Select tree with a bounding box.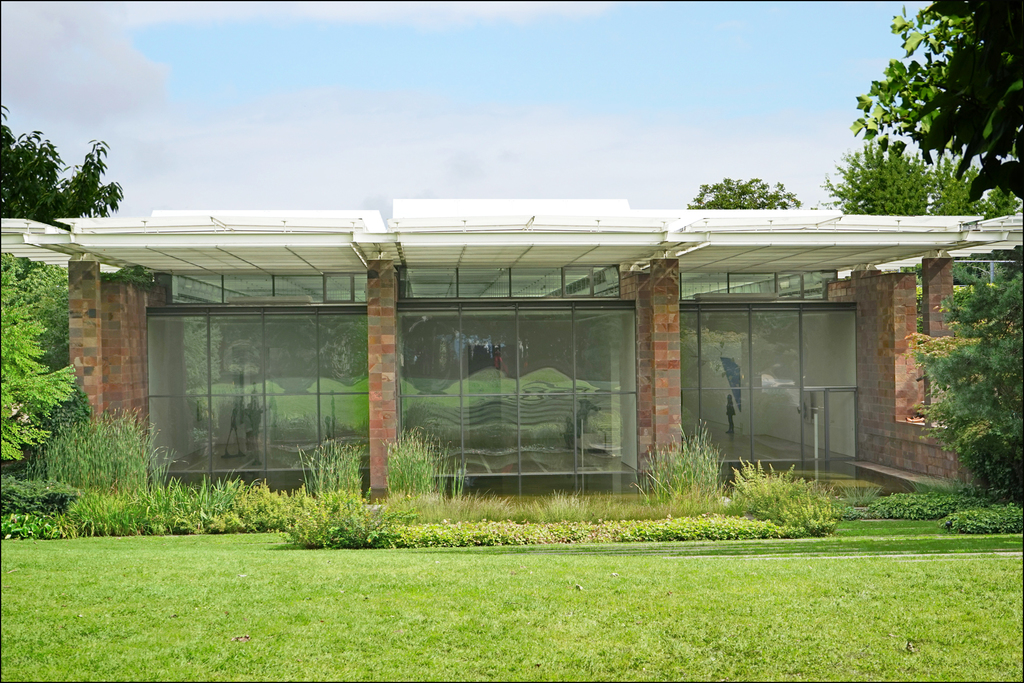
rect(684, 0, 1023, 237).
